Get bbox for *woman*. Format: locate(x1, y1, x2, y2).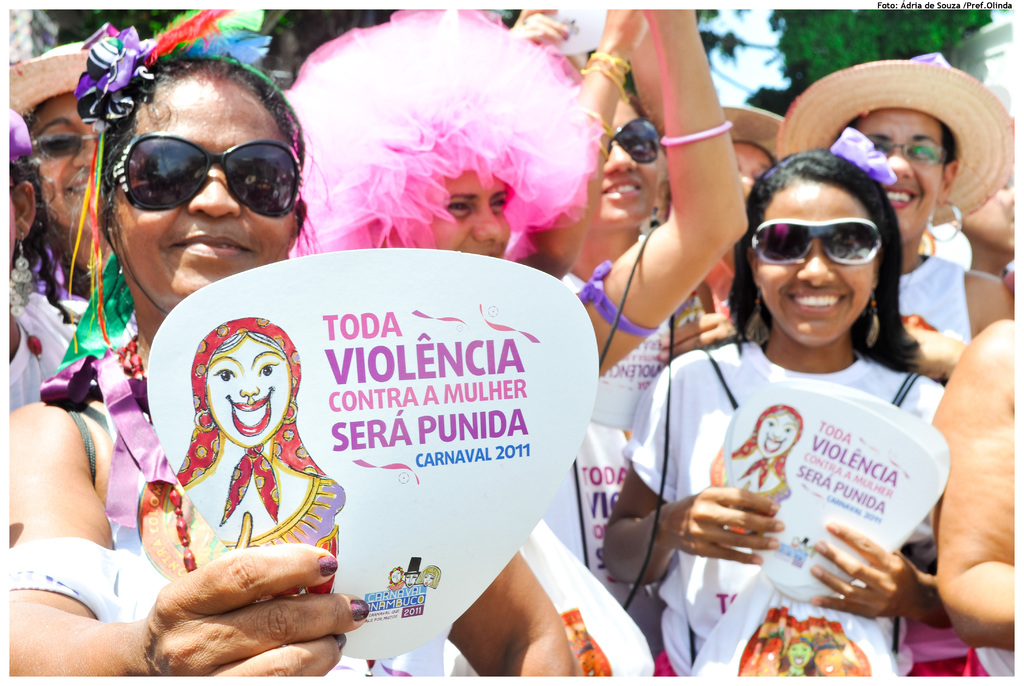
locate(793, 97, 1020, 380).
